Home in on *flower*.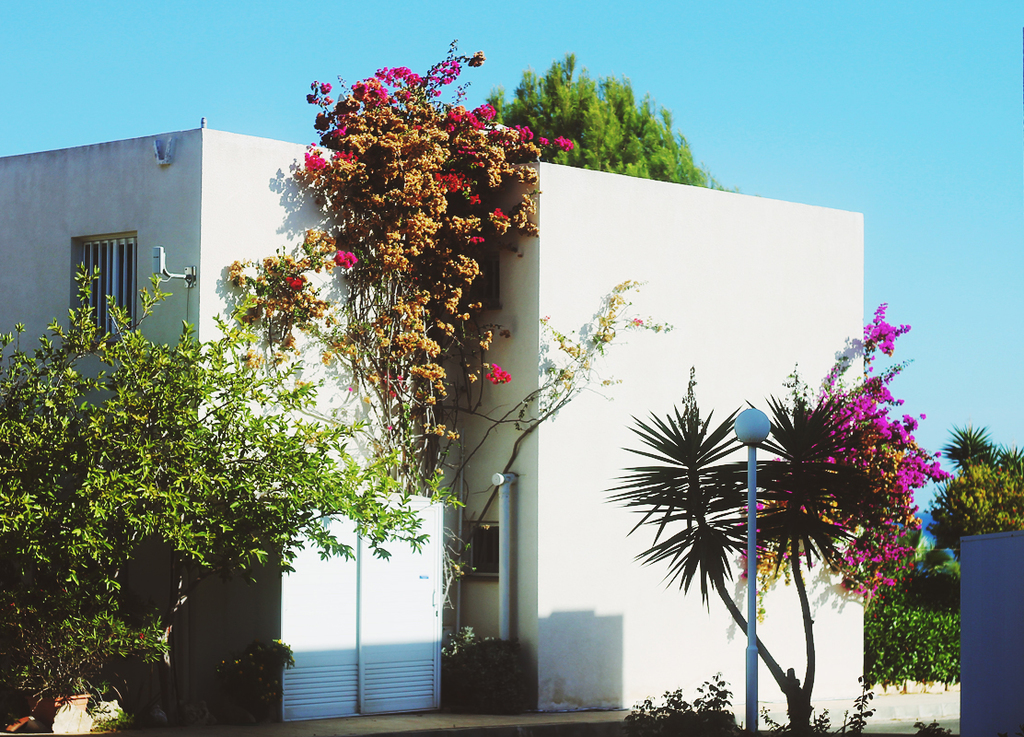
Homed in at (491,208,506,220).
